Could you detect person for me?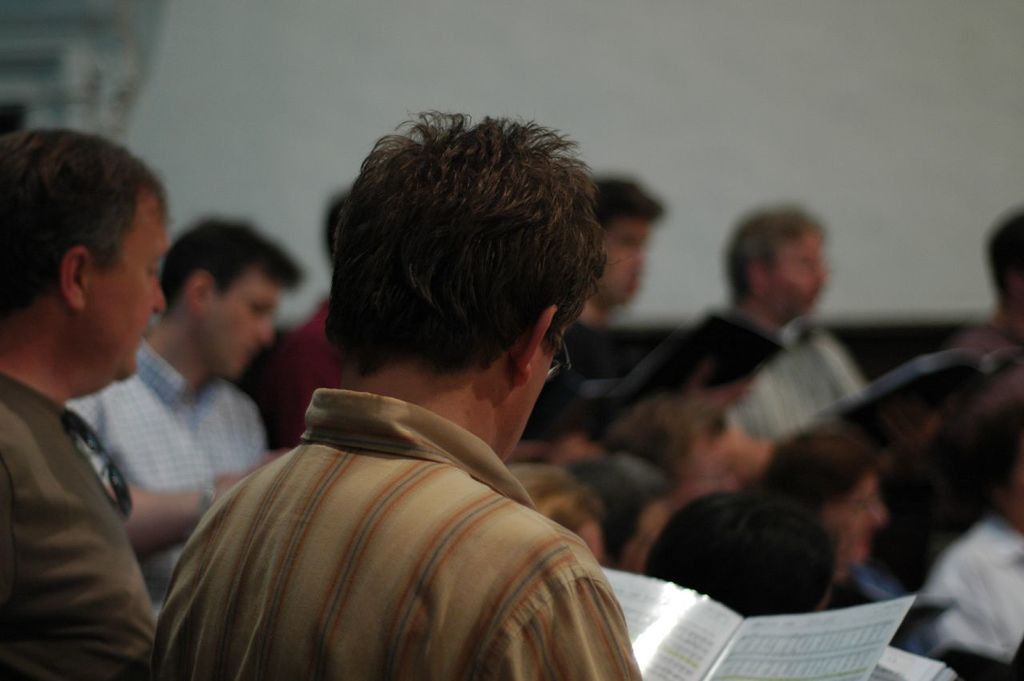
Detection result: (746, 423, 934, 655).
